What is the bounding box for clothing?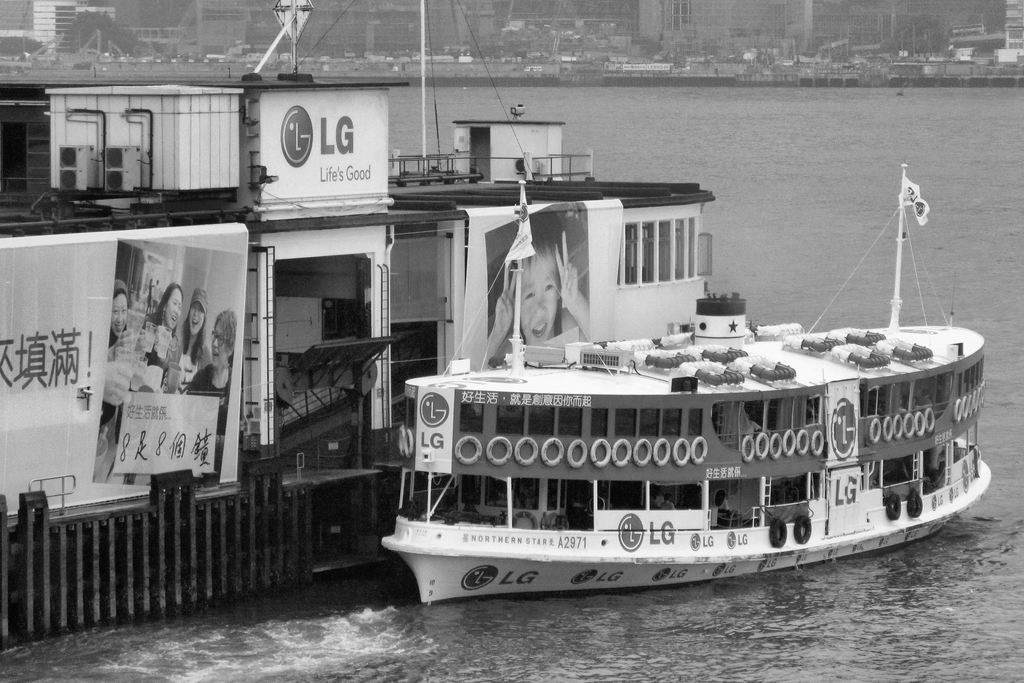
521, 305, 562, 361.
